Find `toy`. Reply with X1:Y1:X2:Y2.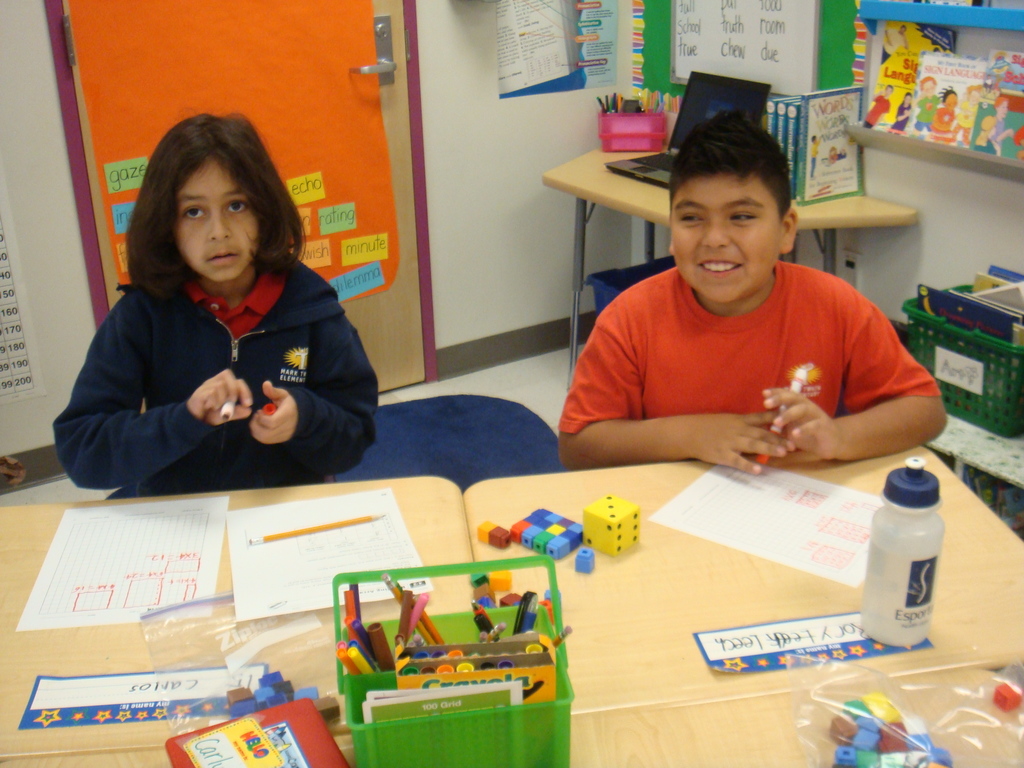
261:400:276:415.
